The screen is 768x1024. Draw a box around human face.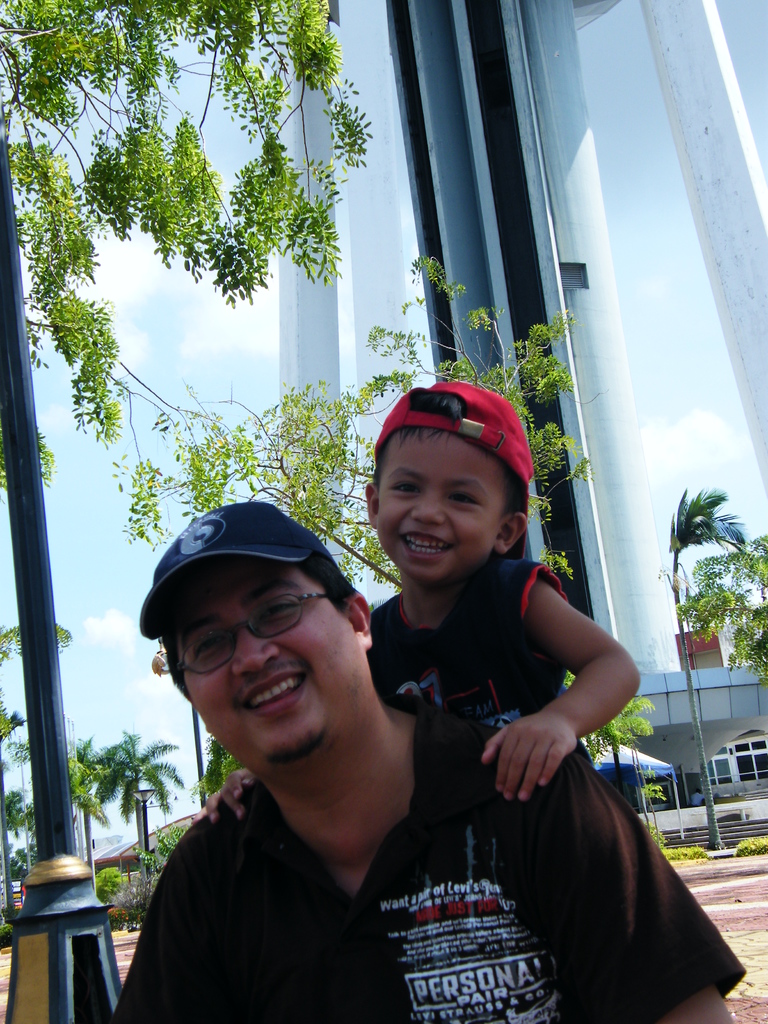
region(180, 554, 349, 770).
